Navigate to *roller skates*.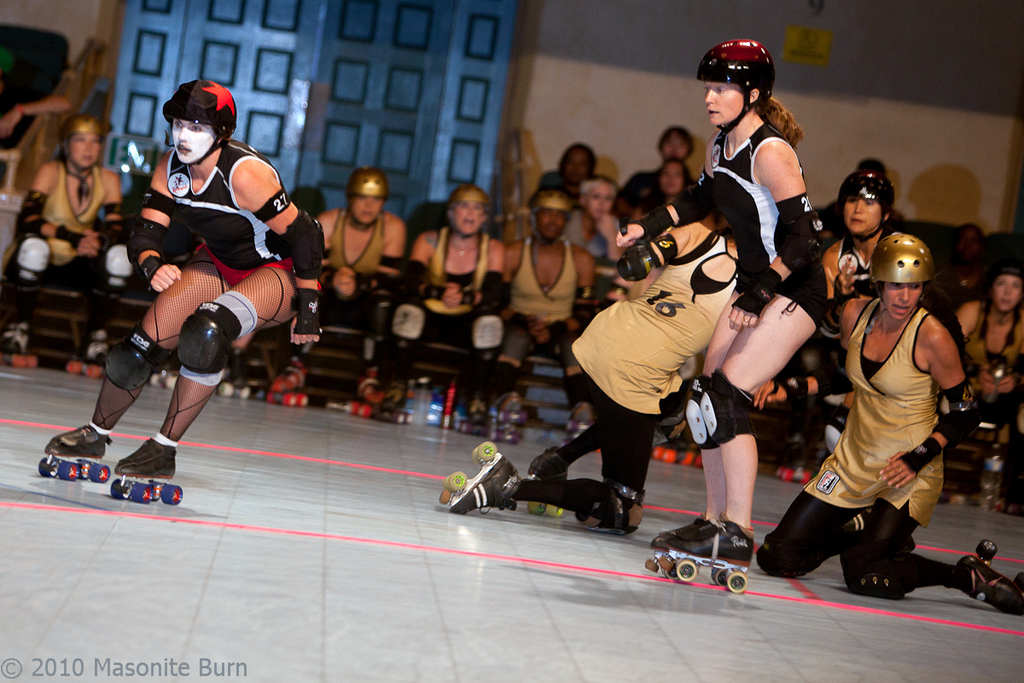
Navigation target: [left=150, top=352, right=179, bottom=394].
